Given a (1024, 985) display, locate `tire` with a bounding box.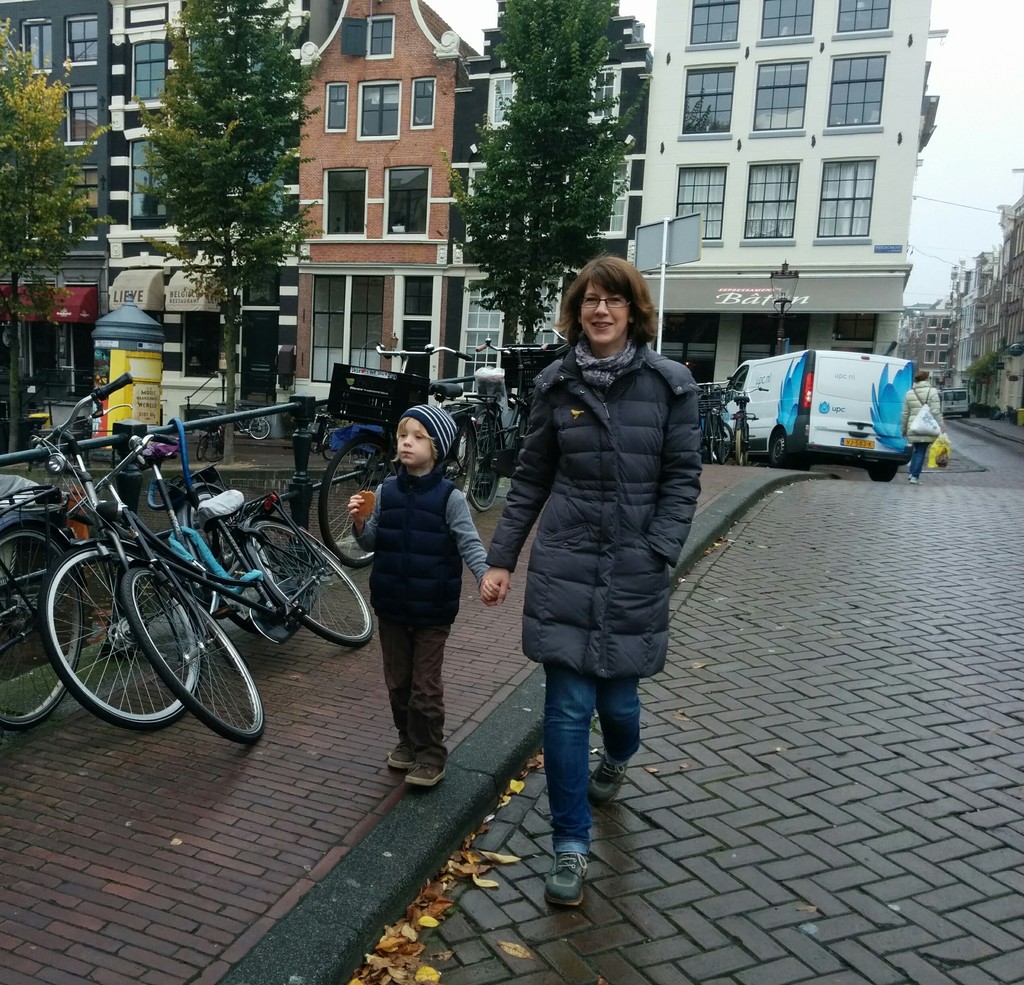
Located: {"left": 40, "top": 546, "right": 195, "bottom": 729}.
